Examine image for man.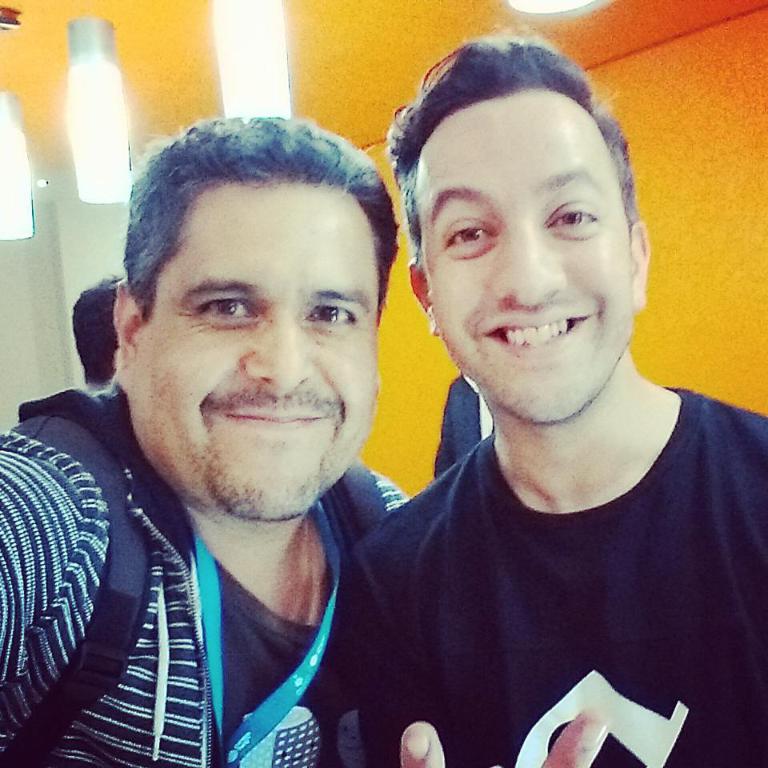
Examination result: bbox(336, 32, 767, 767).
